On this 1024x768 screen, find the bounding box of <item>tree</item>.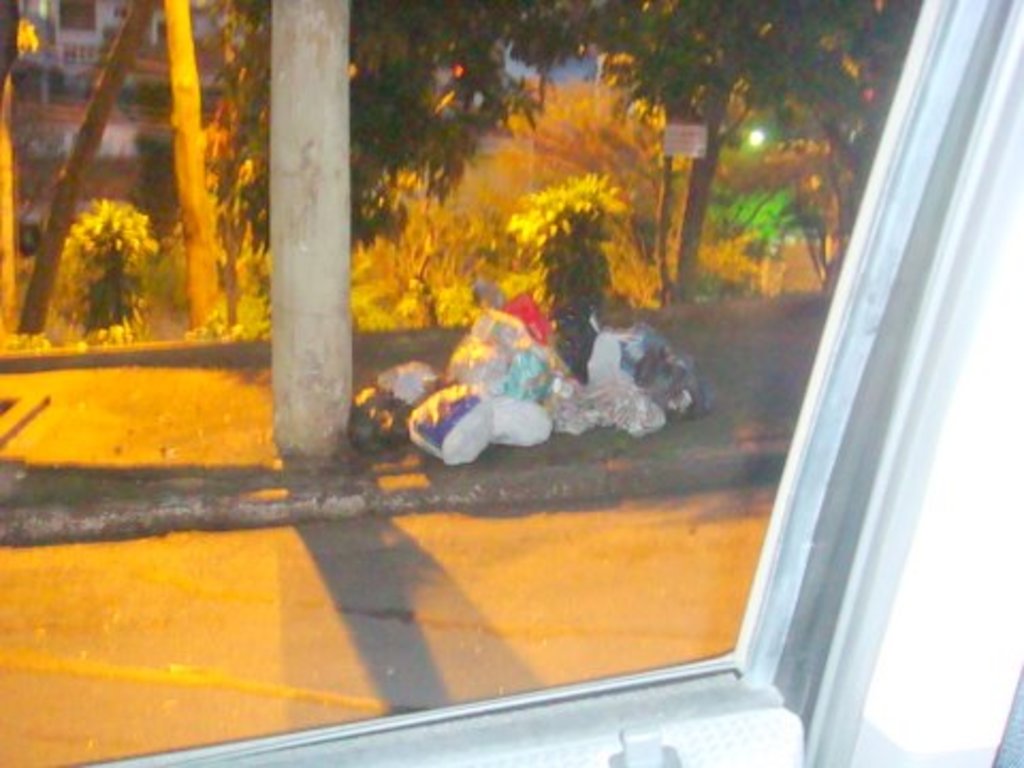
Bounding box: [156, 0, 220, 326].
